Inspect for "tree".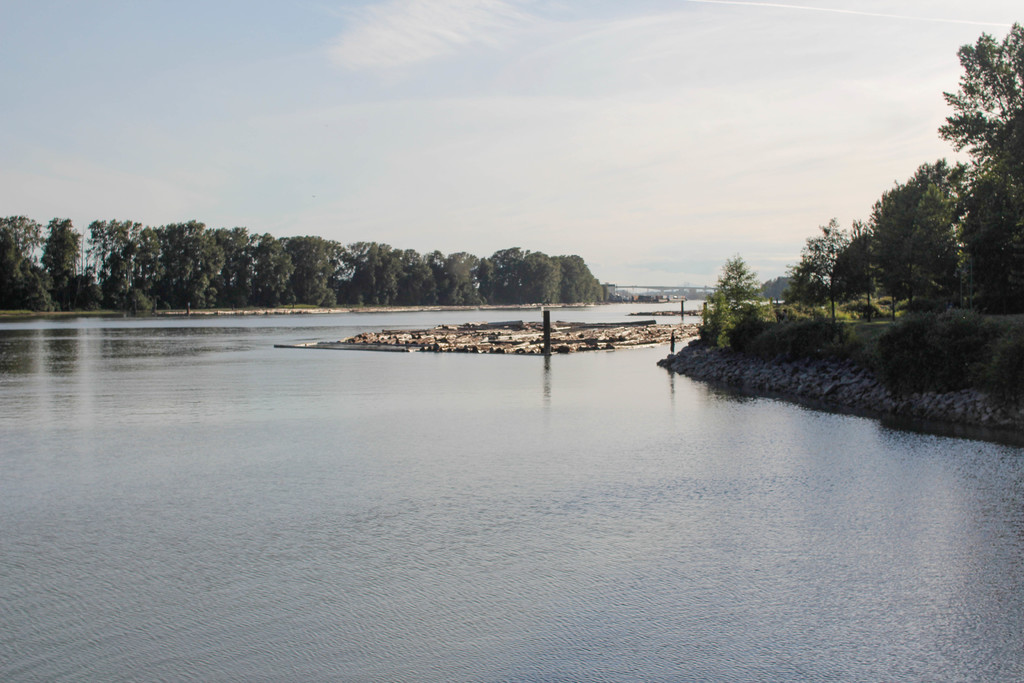
Inspection: 701, 252, 780, 349.
